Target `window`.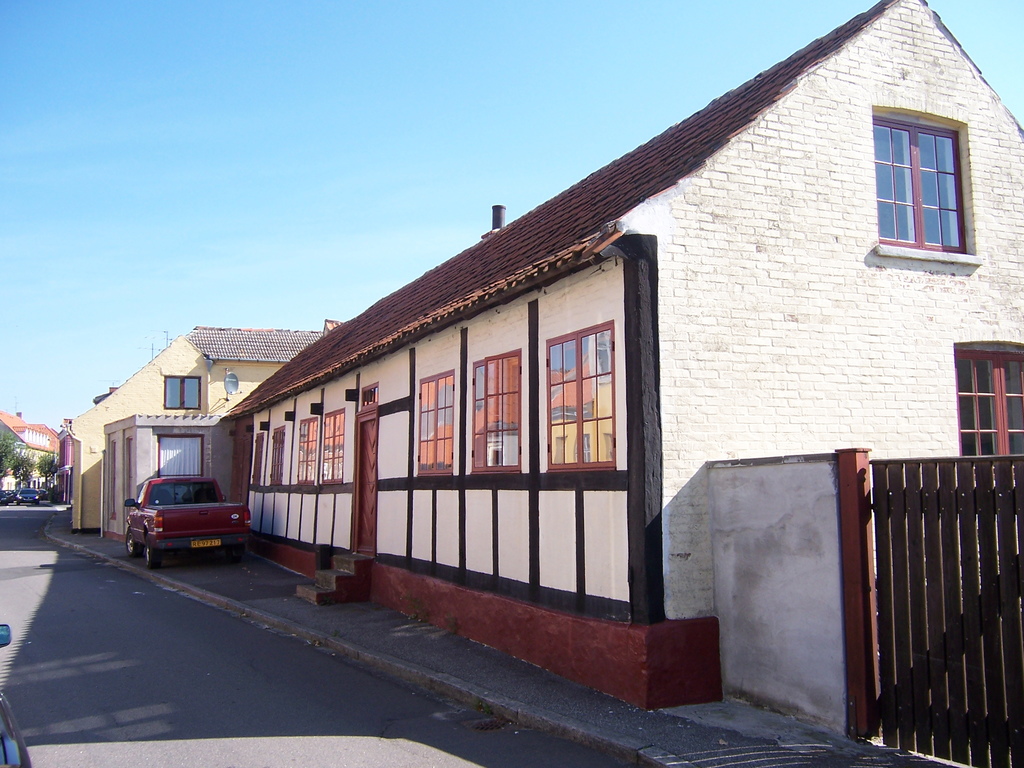
Target region: rect(249, 431, 265, 489).
